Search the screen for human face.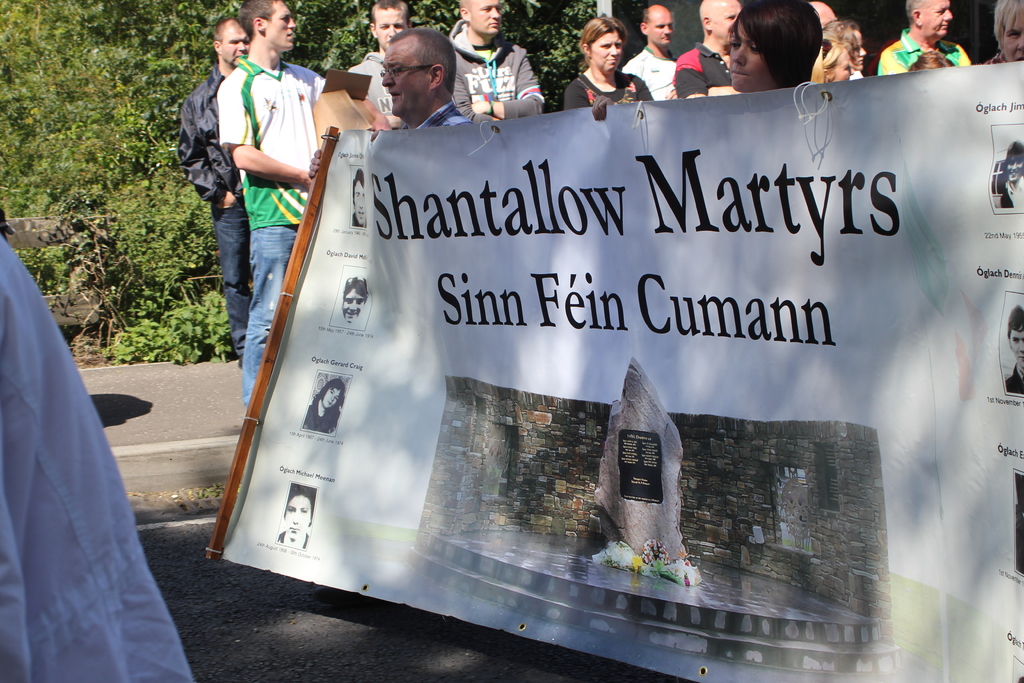
Found at region(383, 42, 429, 115).
